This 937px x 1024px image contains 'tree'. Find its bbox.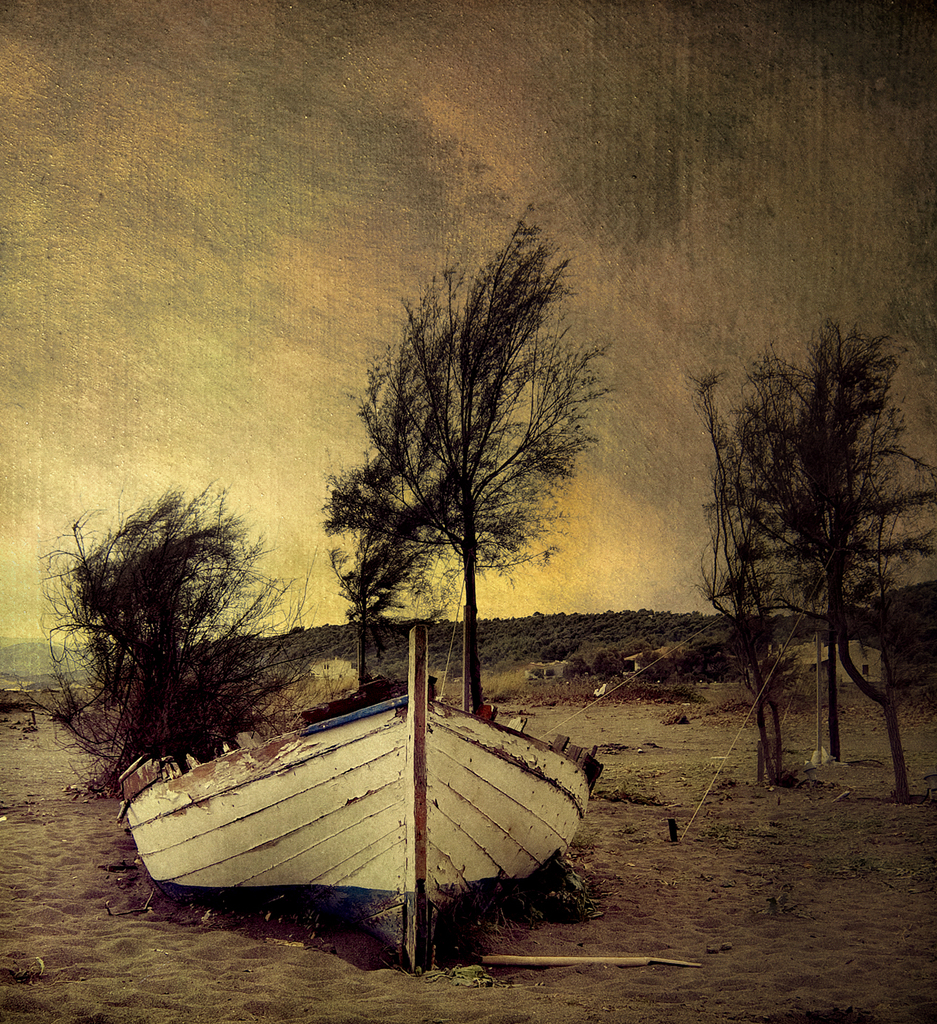
355/201/626/714.
